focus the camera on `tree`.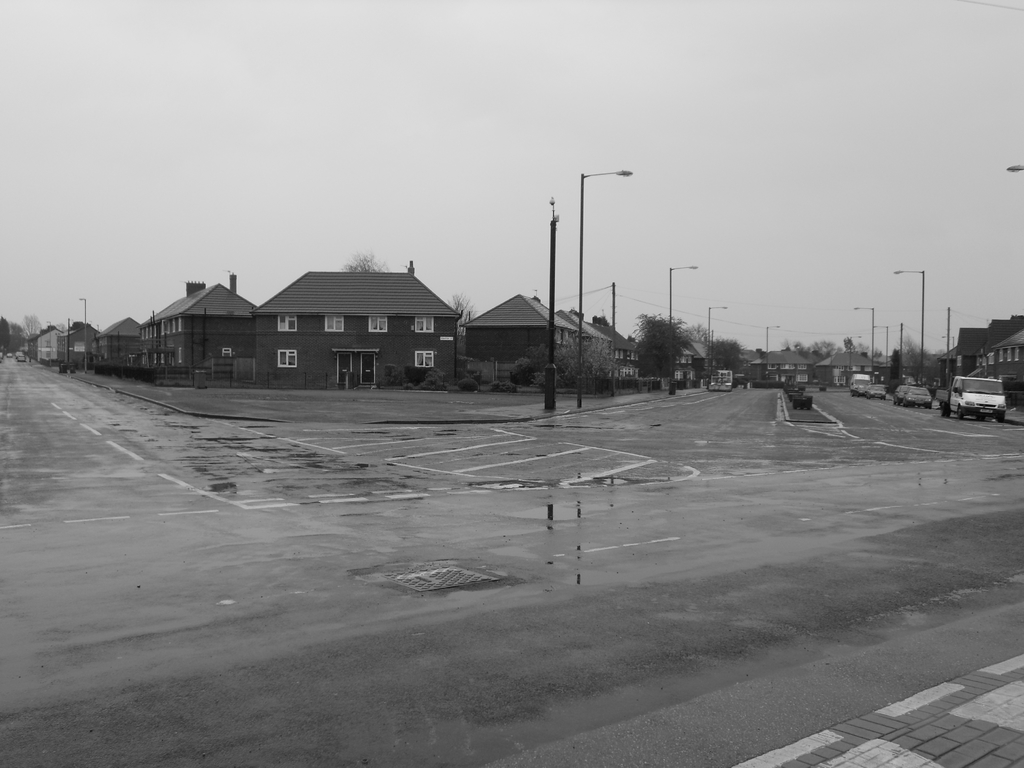
Focus region: {"x1": 634, "y1": 299, "x2": 712, "y2": 381}.
